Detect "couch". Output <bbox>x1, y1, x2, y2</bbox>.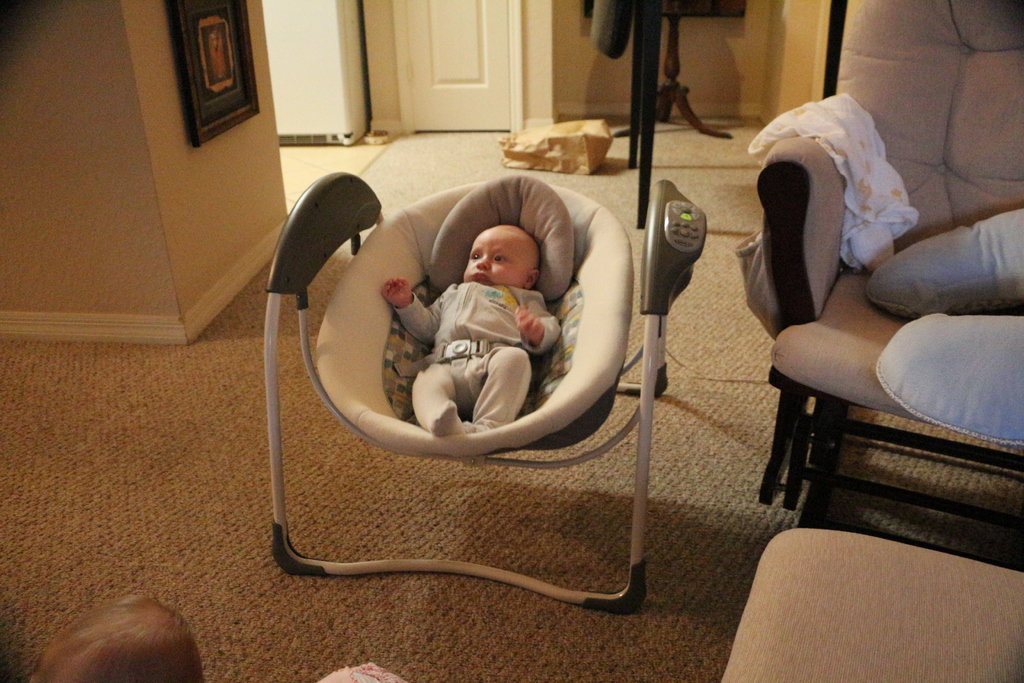
<bbox>715, 529, 1018, 682</bbox>.
